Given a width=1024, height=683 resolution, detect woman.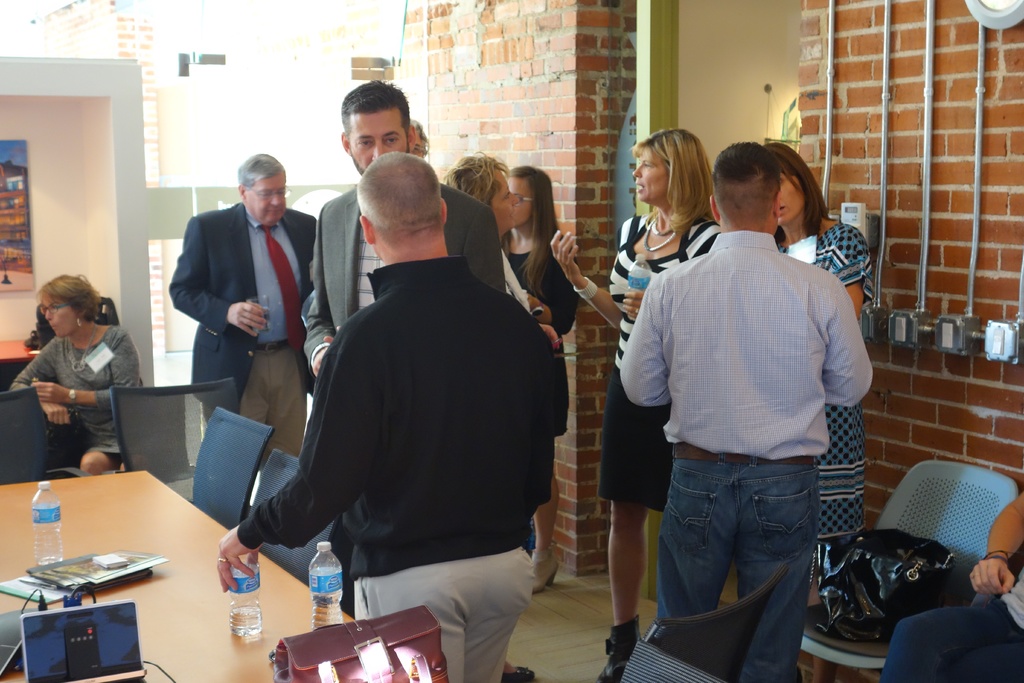
10:267:134:489.
